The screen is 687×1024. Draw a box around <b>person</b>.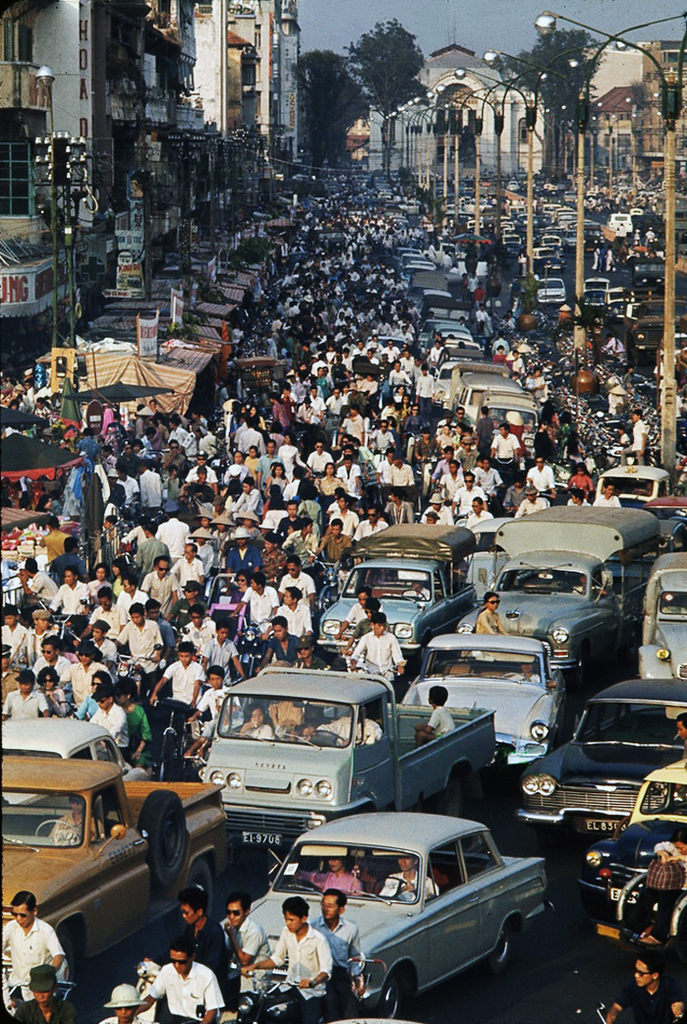
rect(0, 888, 65, 1019).
